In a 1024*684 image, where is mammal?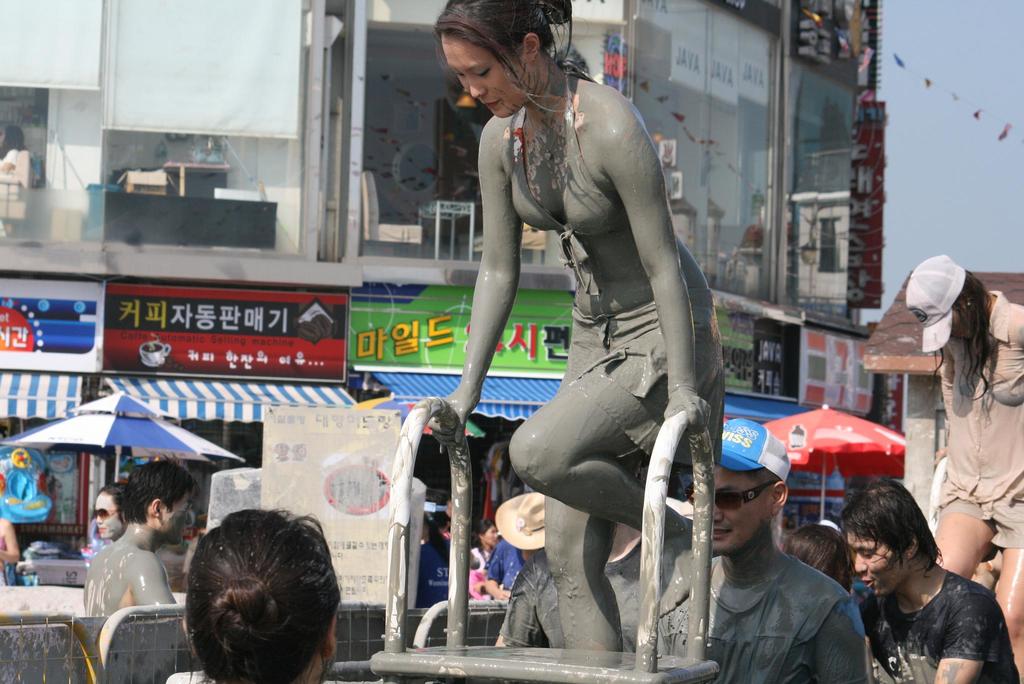
(457,0,757,683).
